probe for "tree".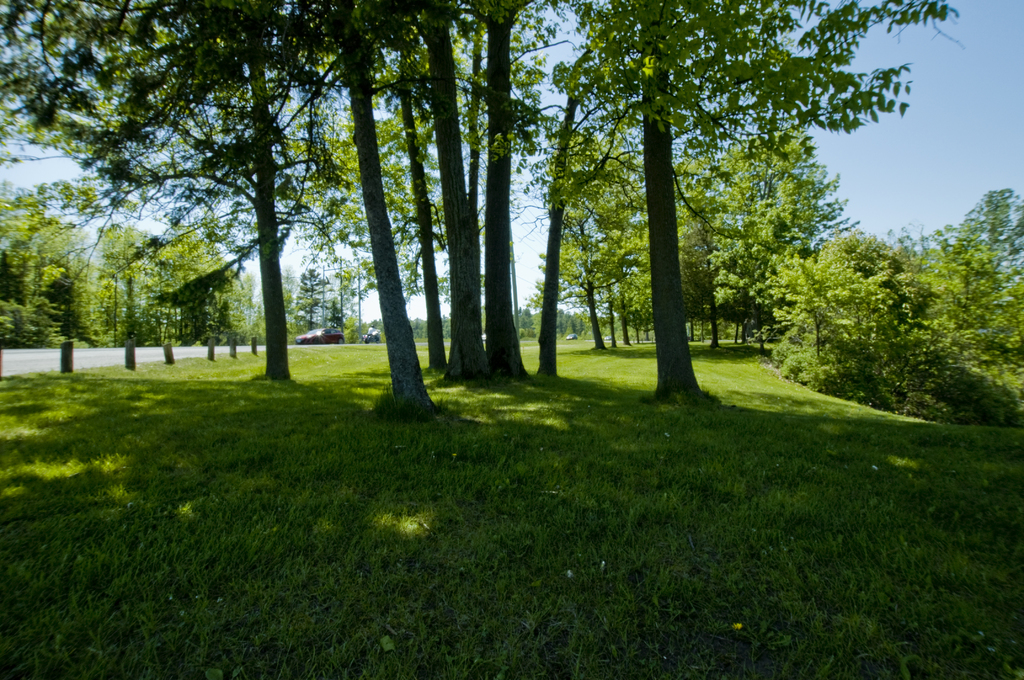
Probe result: box=[767, 182, 1023, 428].
